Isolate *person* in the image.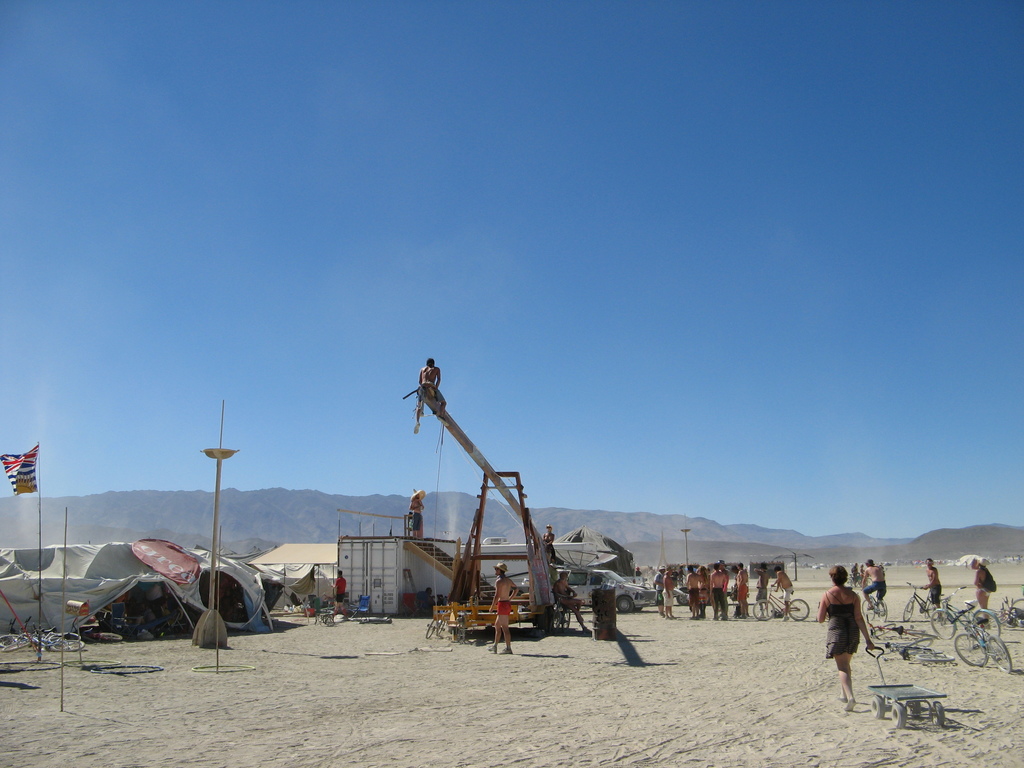
Isolated region: [771,564,796,620].
